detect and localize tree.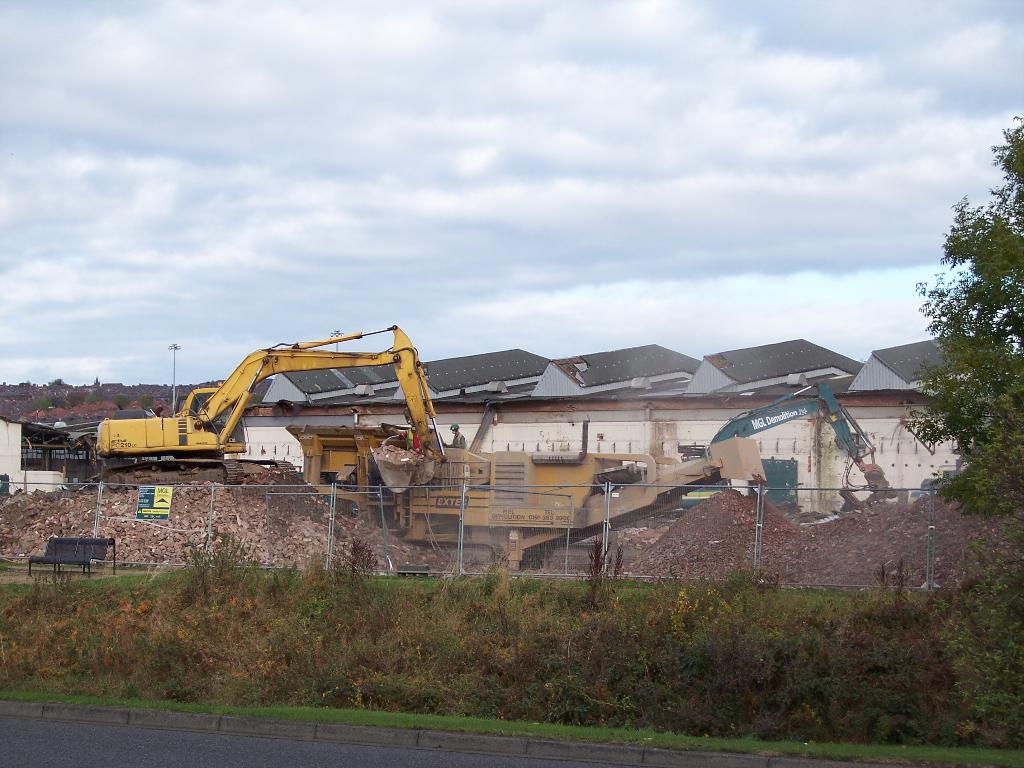
Localized at region(113, 392, 134, 415).
